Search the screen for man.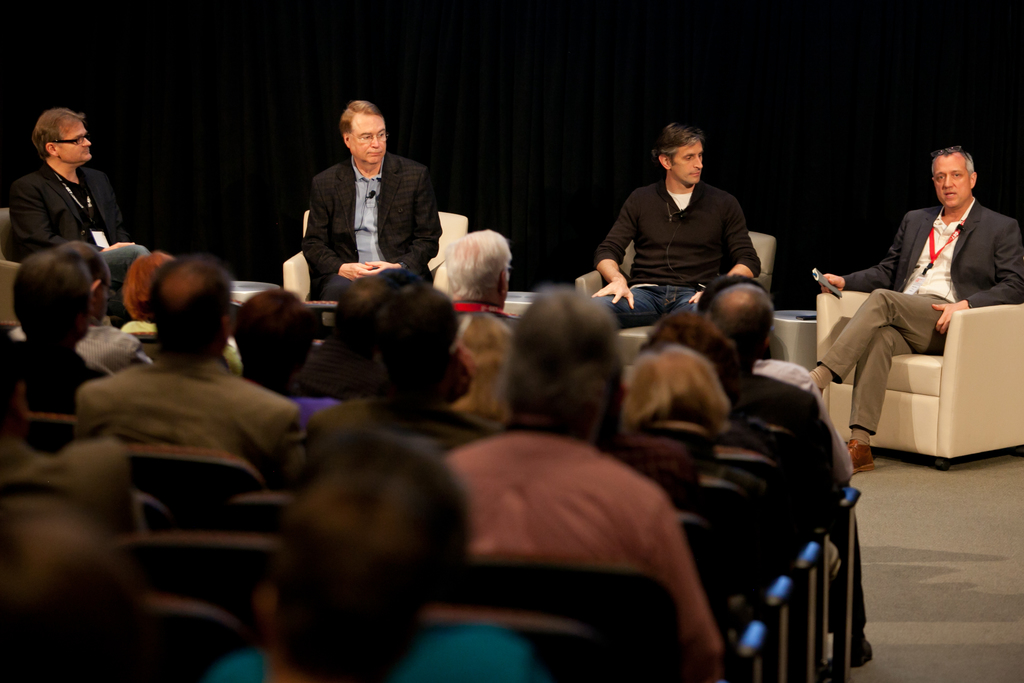
Found at (left=819, top=137, right=1013, bottom=468).
